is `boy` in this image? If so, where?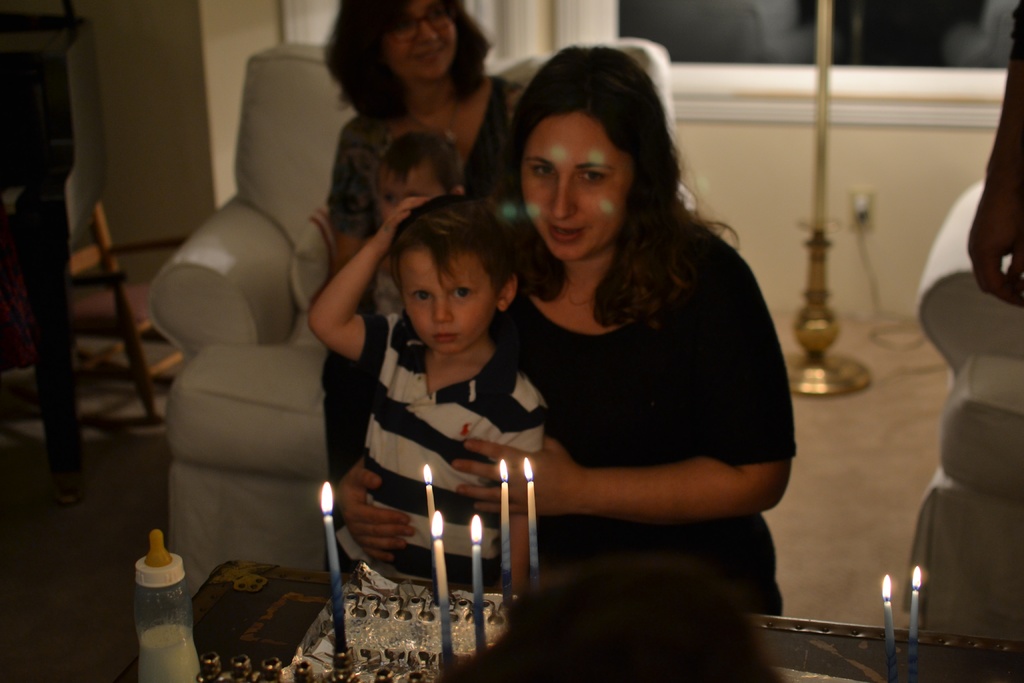
Yes, at (left=308, top=196, right=546, bottom=593).
